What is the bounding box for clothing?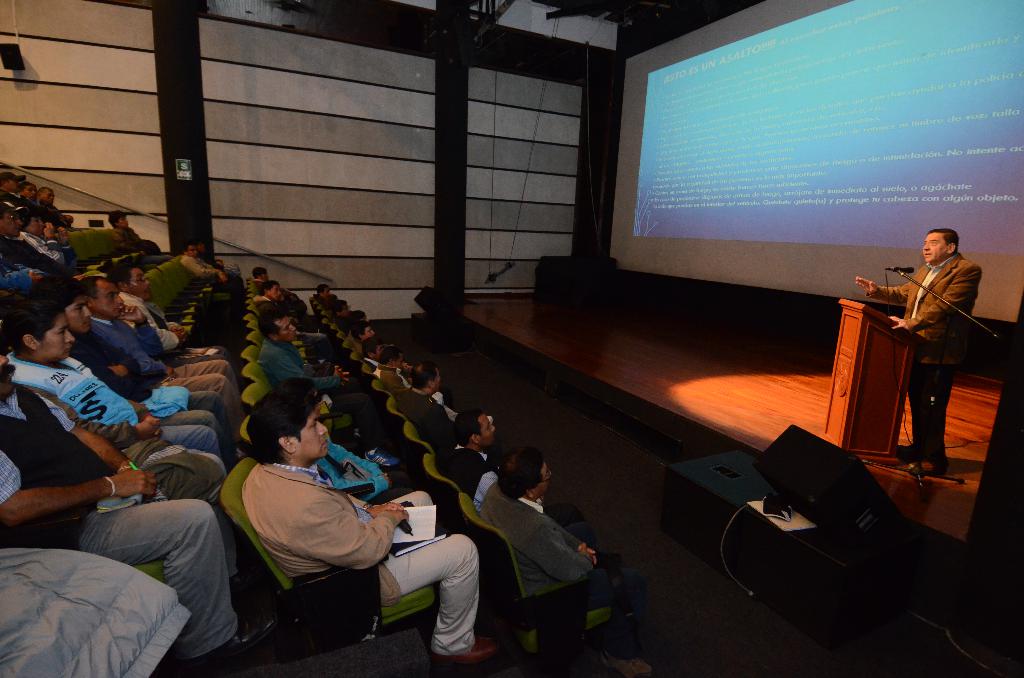
97,324,241,432.
